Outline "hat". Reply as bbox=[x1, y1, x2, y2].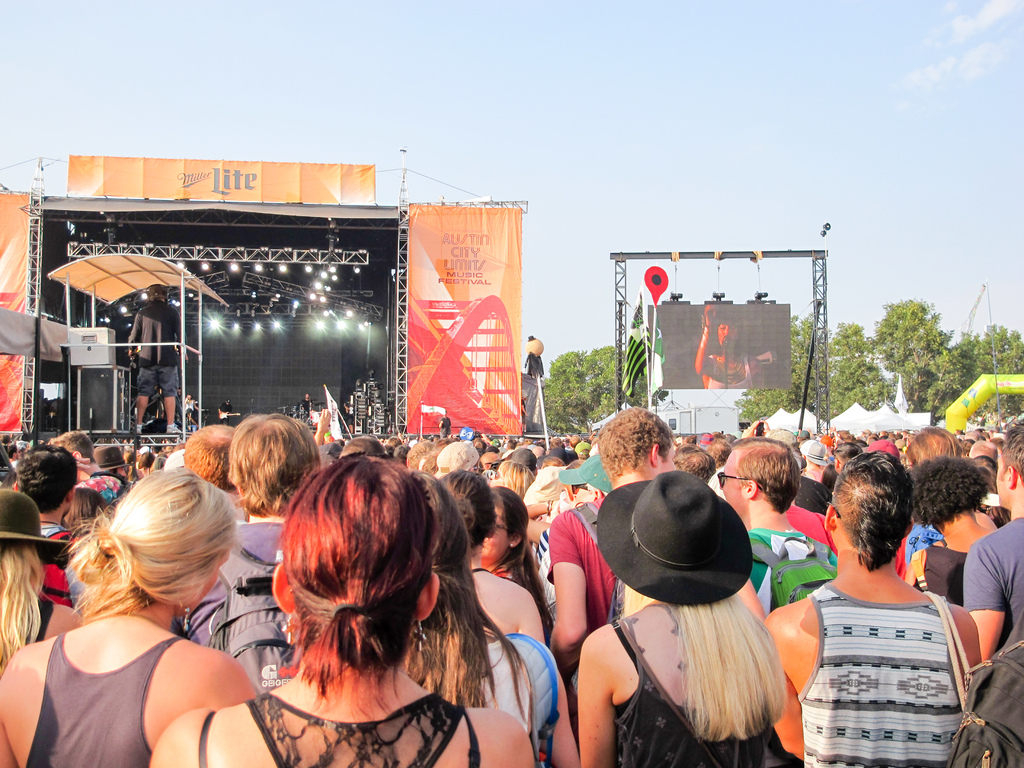
bbox=[0, 486, 67, 558].
